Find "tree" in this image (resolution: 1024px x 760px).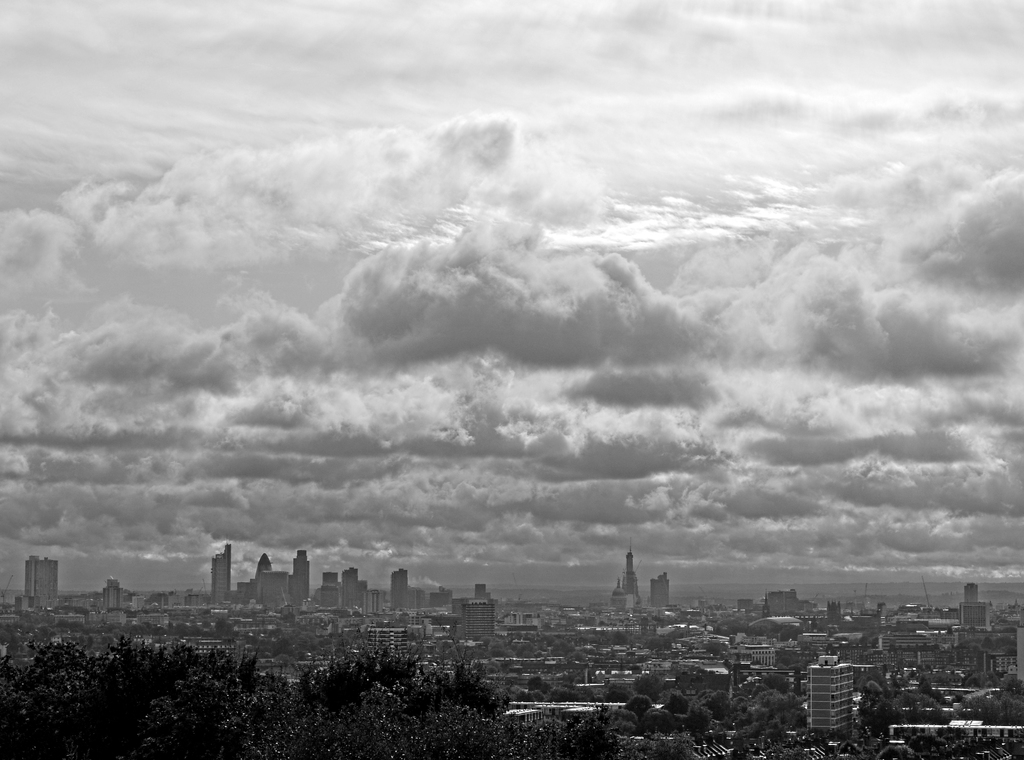
[351,640,503,759].
